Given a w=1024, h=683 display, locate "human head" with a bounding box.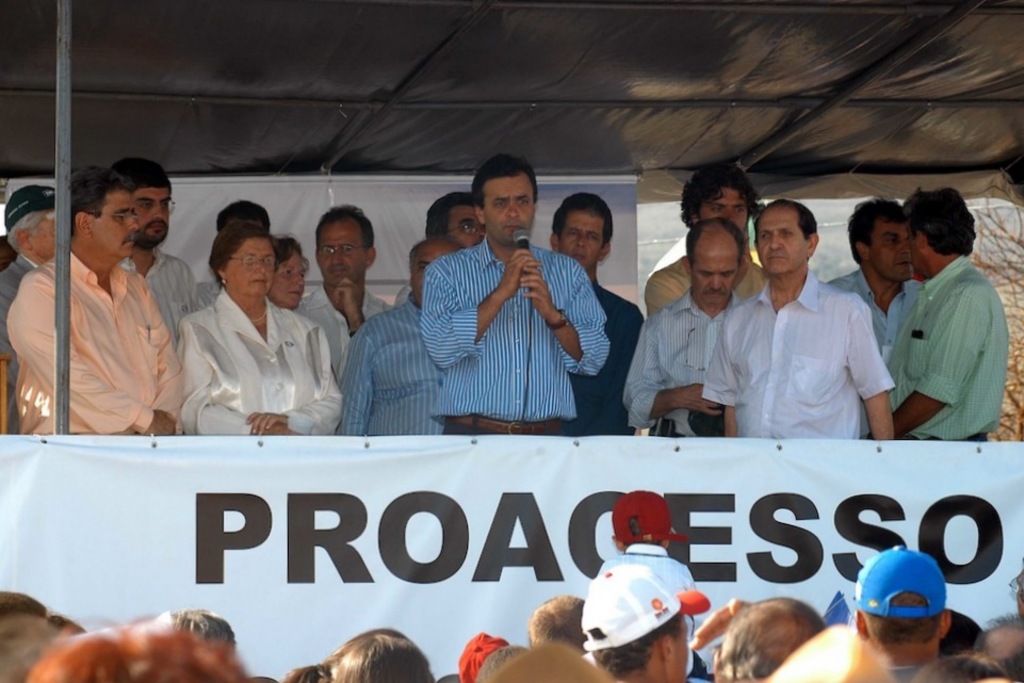
Located: bbox=[904, 652, 1003, 682].
